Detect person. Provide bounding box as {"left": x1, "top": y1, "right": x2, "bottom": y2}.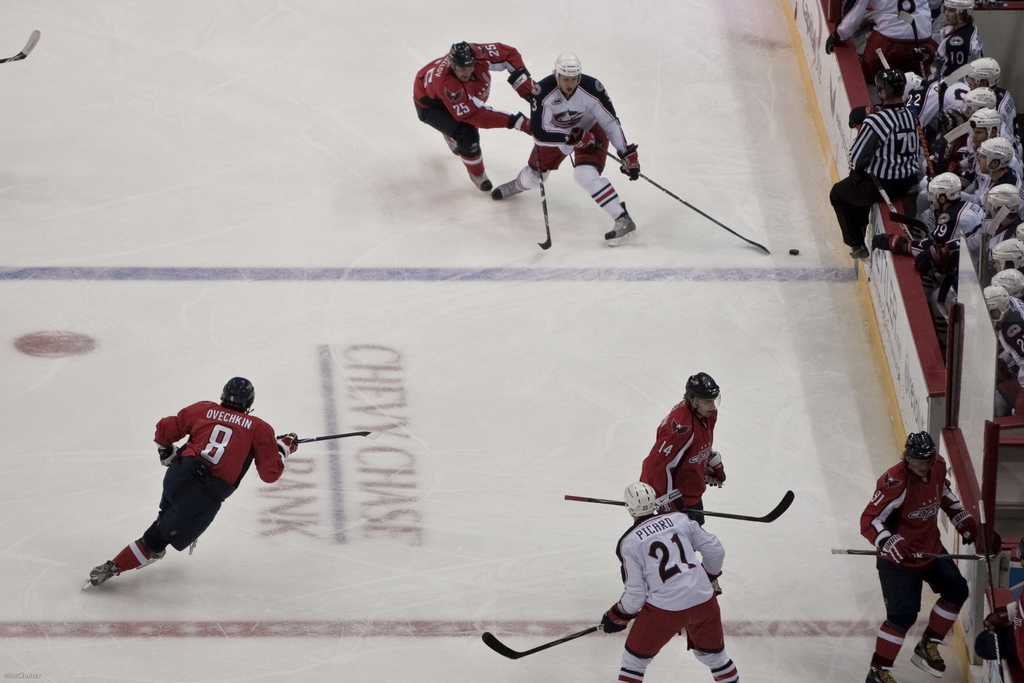
{"left": 637, "top": 368, "right": 731, "bottom": 525}.
